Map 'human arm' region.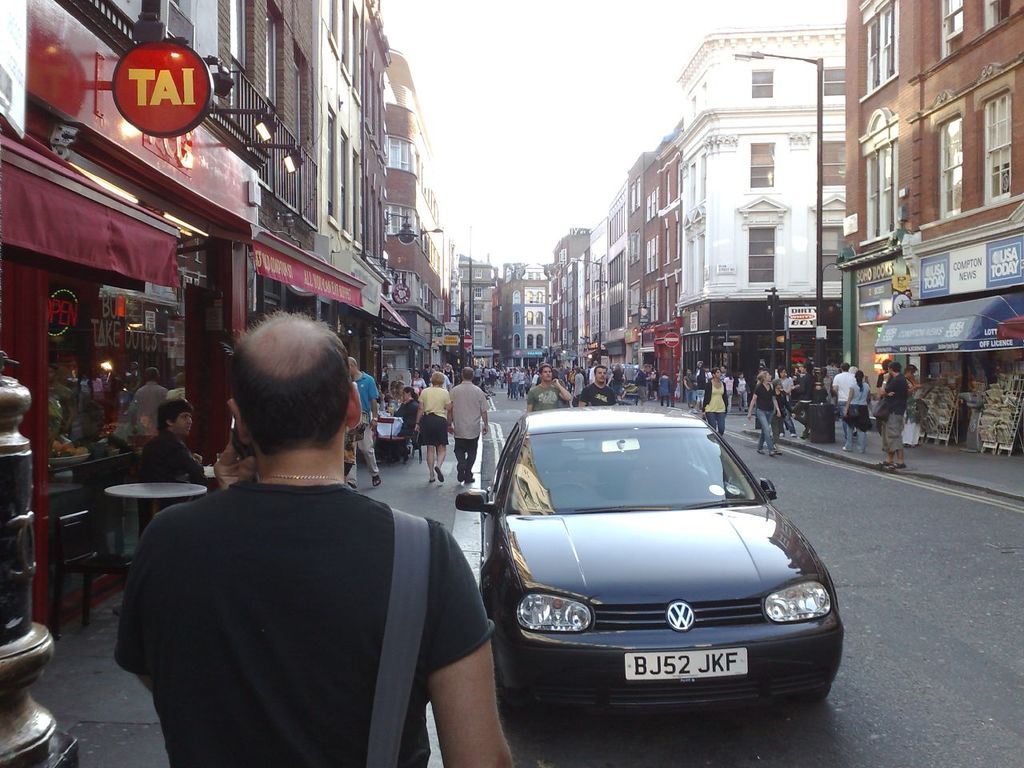
Mapped to Rect(111, 426, 262, 697).
